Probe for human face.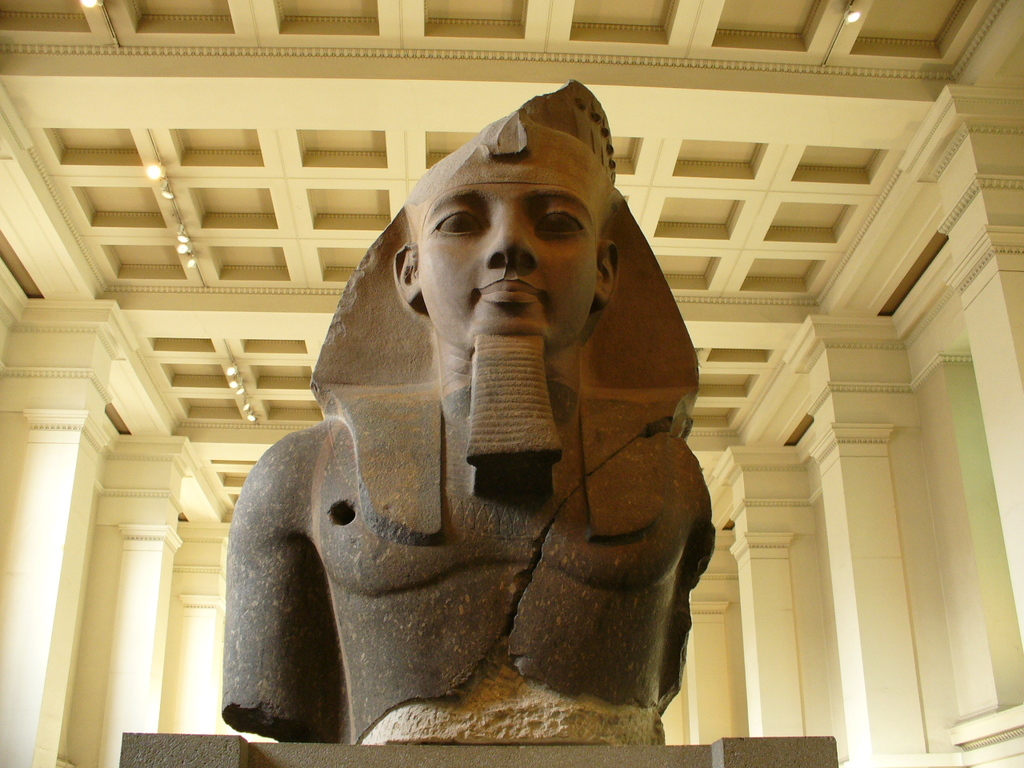
Probe result: crop(419, 186, 595, 354).
